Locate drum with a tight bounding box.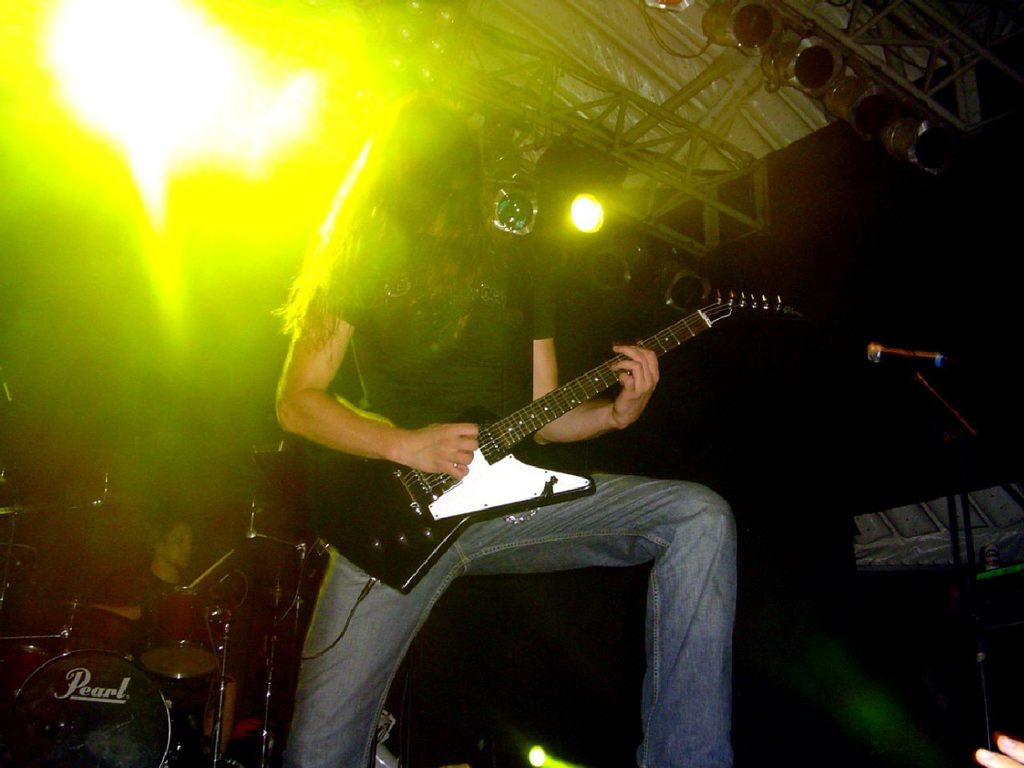
bbox=(133, 583, 223, 678).
